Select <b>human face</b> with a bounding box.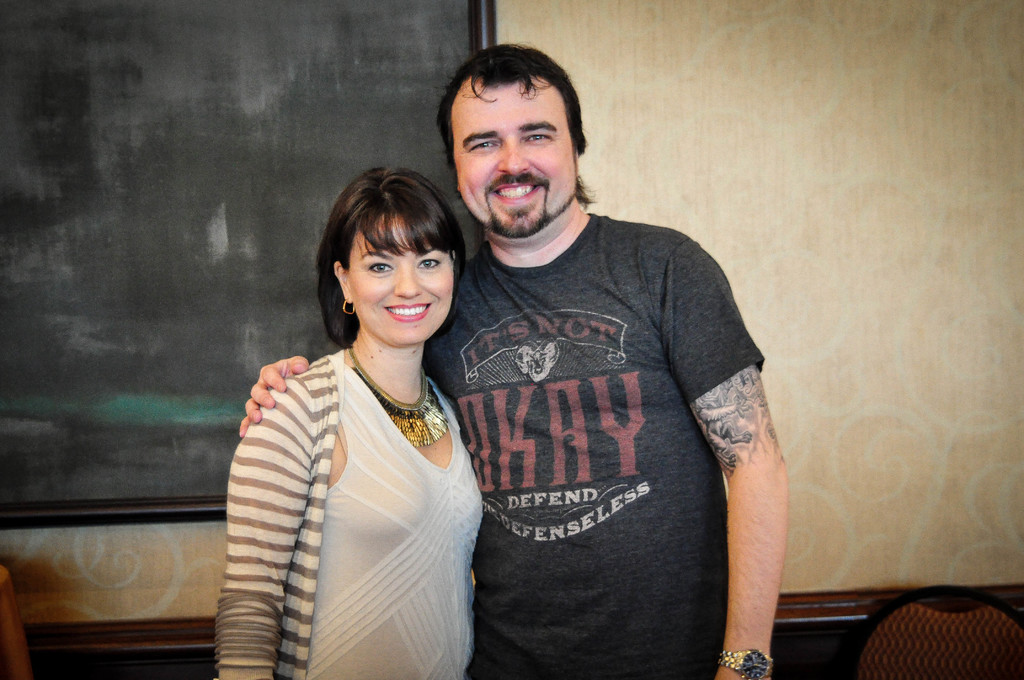
select_region(454, 76, 578, 240).
